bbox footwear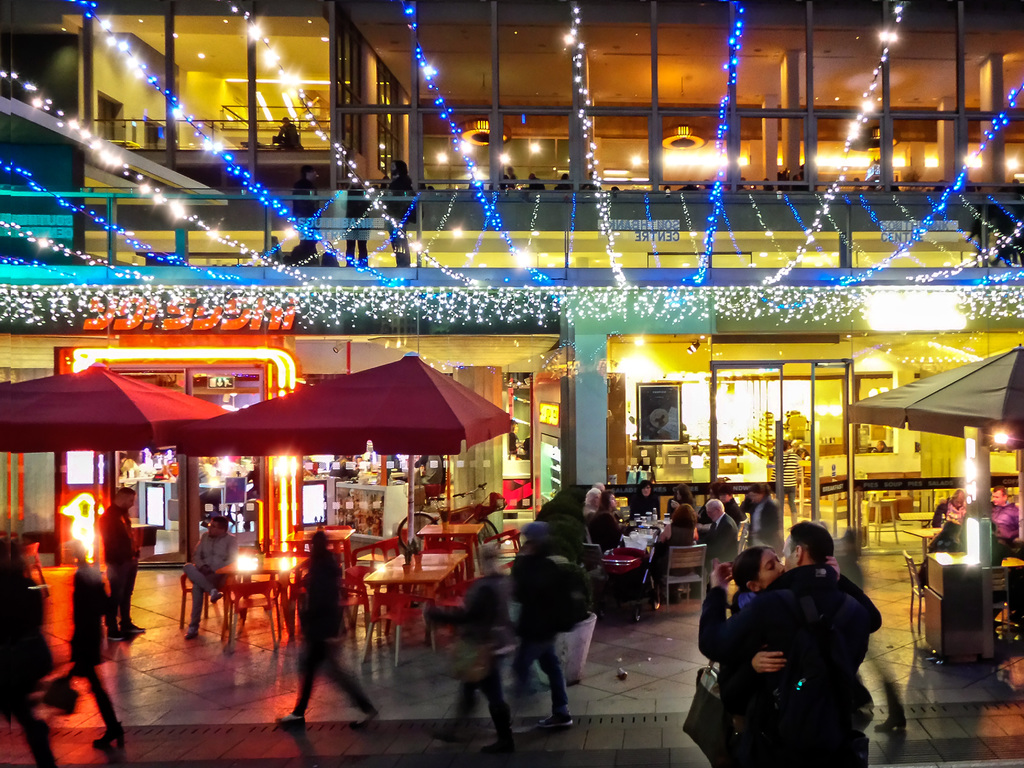
{"x1": 276, "y1": 708, "x2": 310, "y2": 736}
